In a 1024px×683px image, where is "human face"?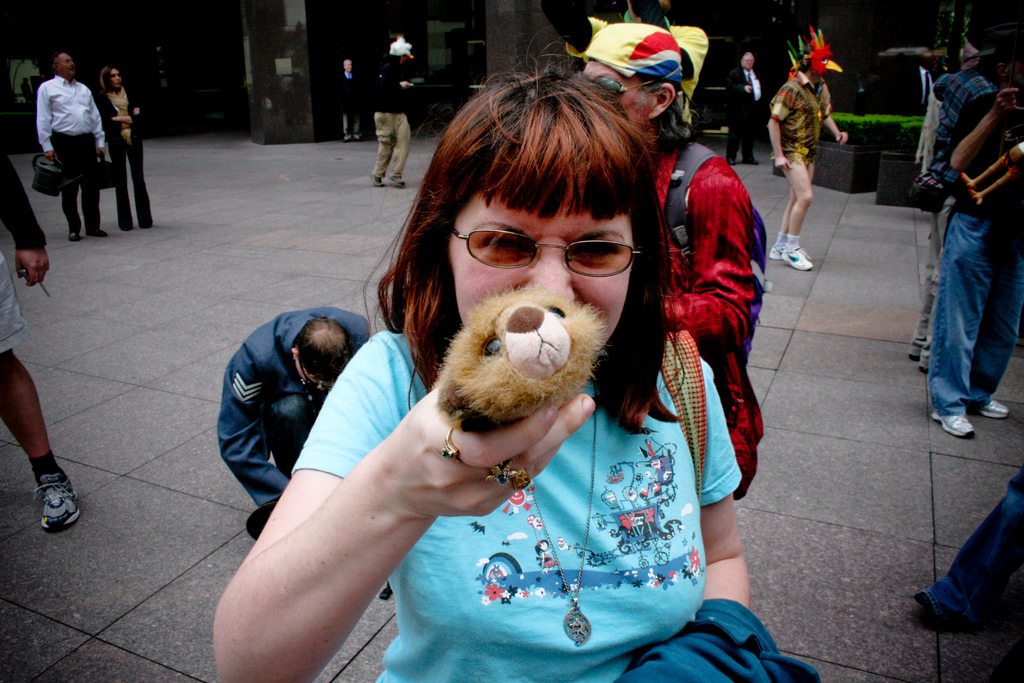
<box>449,190,632,349</box>.
